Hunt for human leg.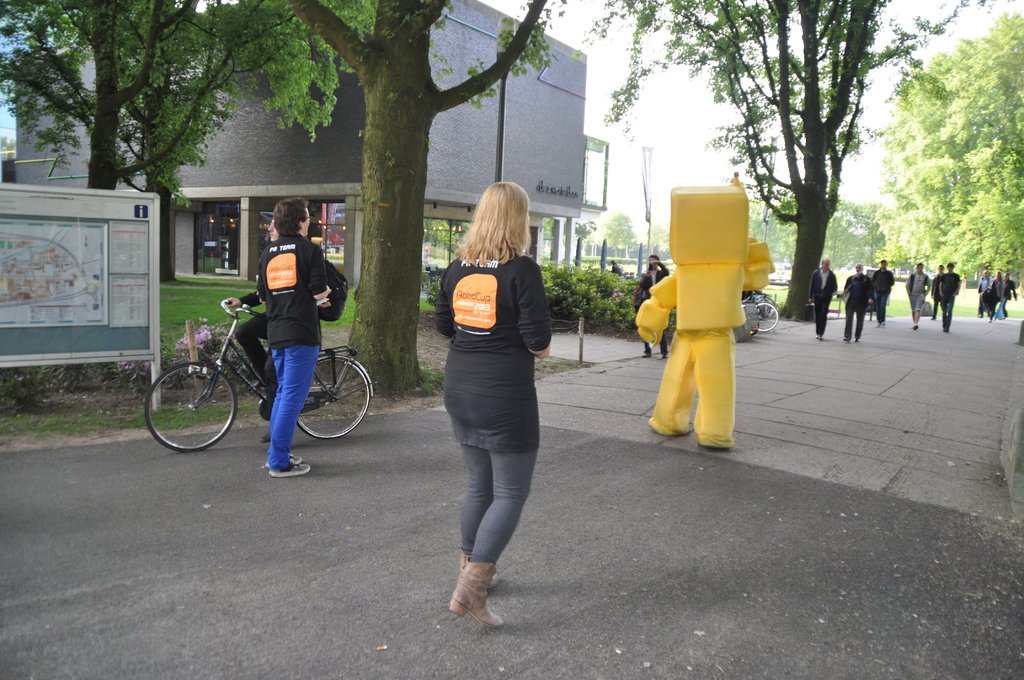
Hunted down at bbox=[262, 320, 313, 479].
